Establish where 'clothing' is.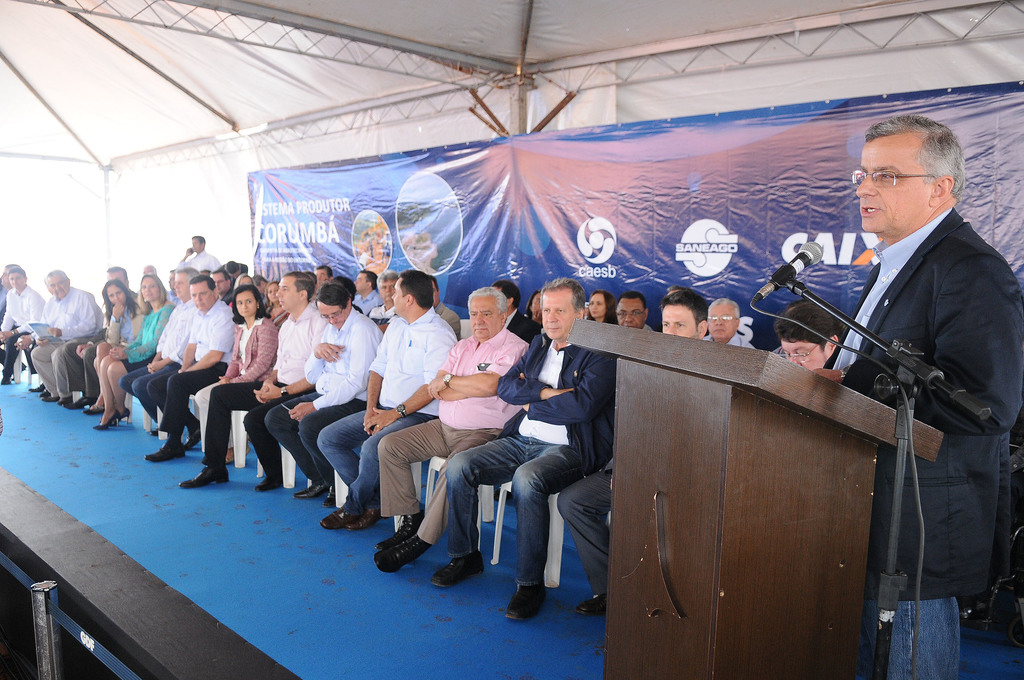
Established at x1=317, y1=306, x2=454, y2=516.
